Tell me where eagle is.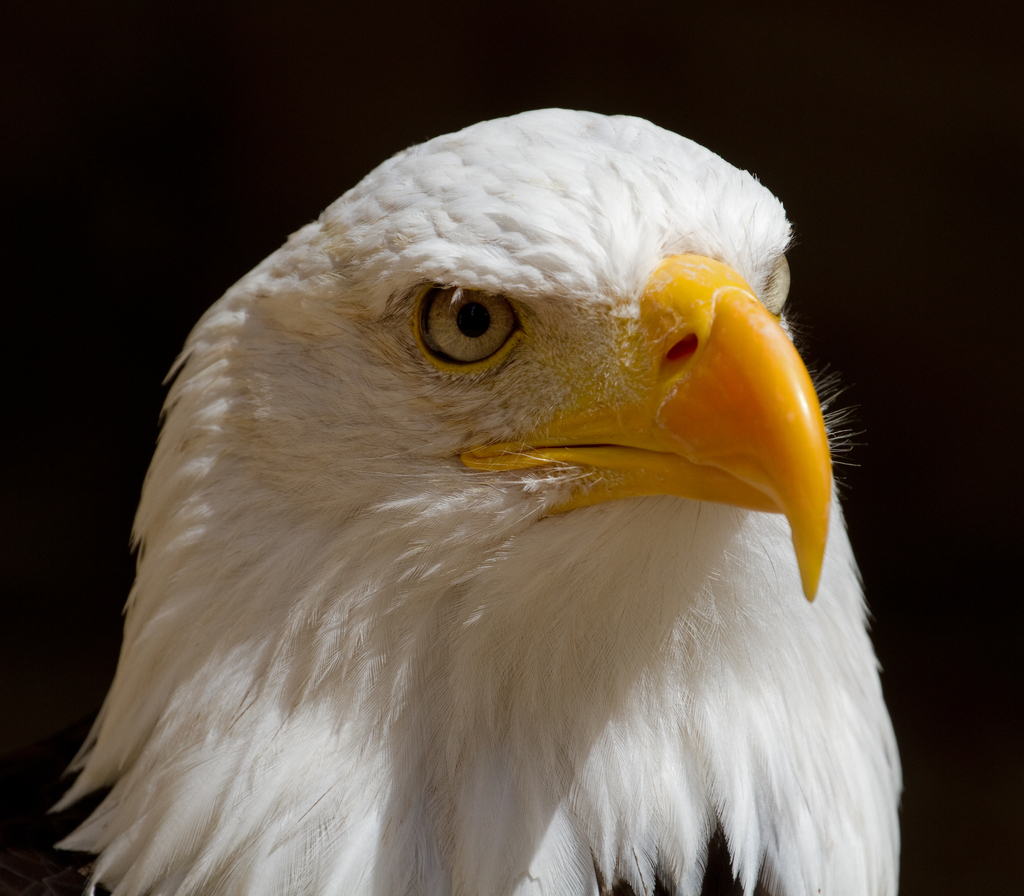
eagle is at crop(51, 105, 902, 895).
